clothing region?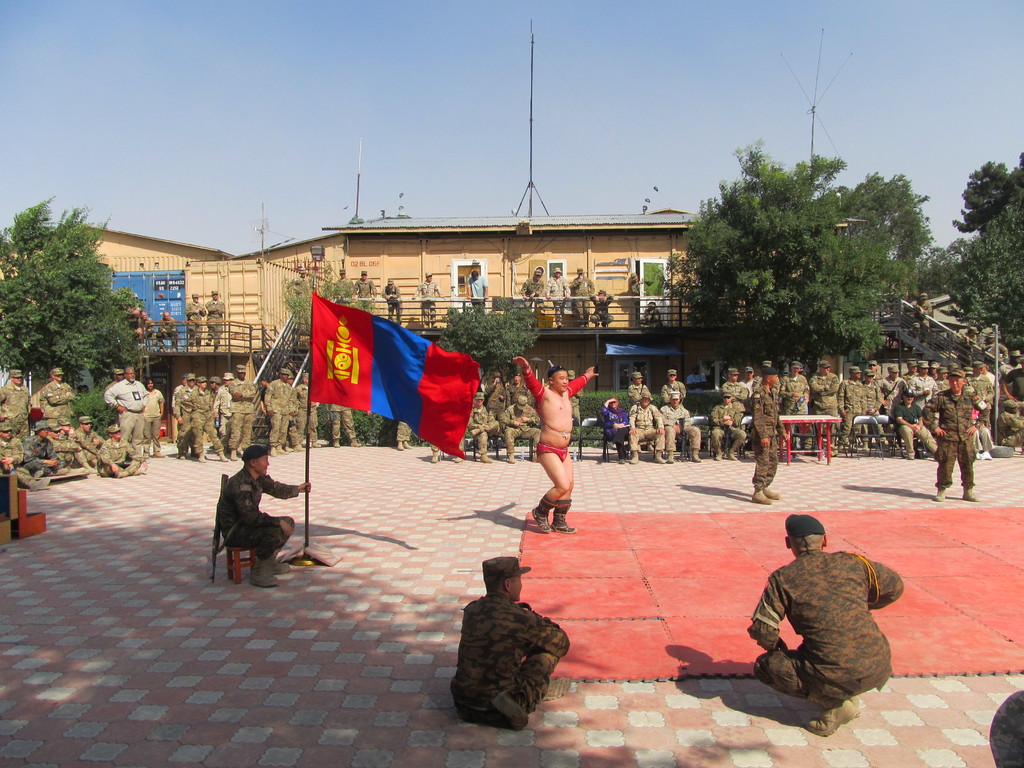
(x1=394, y1=421, x2=411, y2=442)
